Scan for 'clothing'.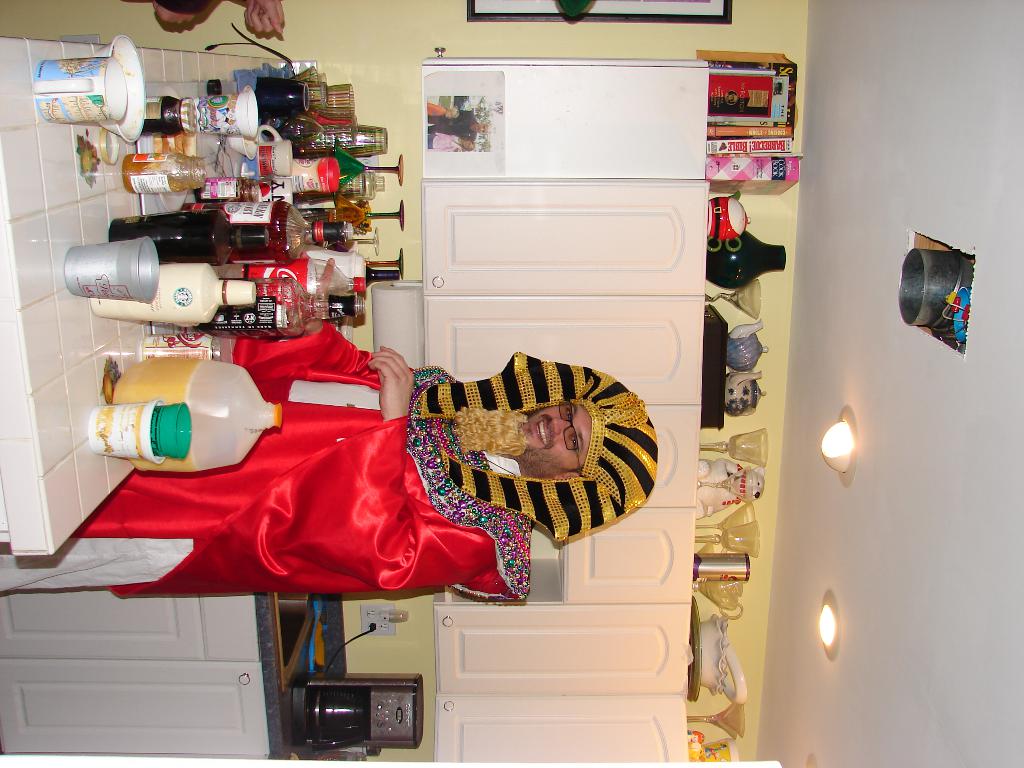
Scan result: locate(0, 323, 534, 600).
